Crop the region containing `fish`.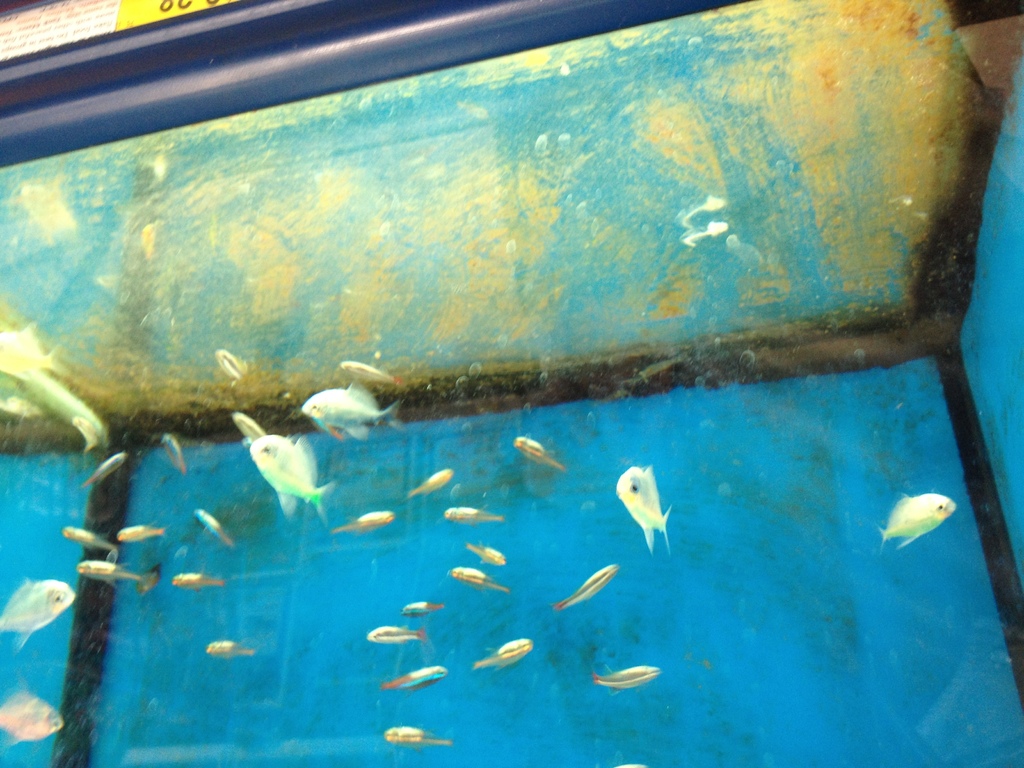
Crop region: bbox(437, 502, 500, 521).
